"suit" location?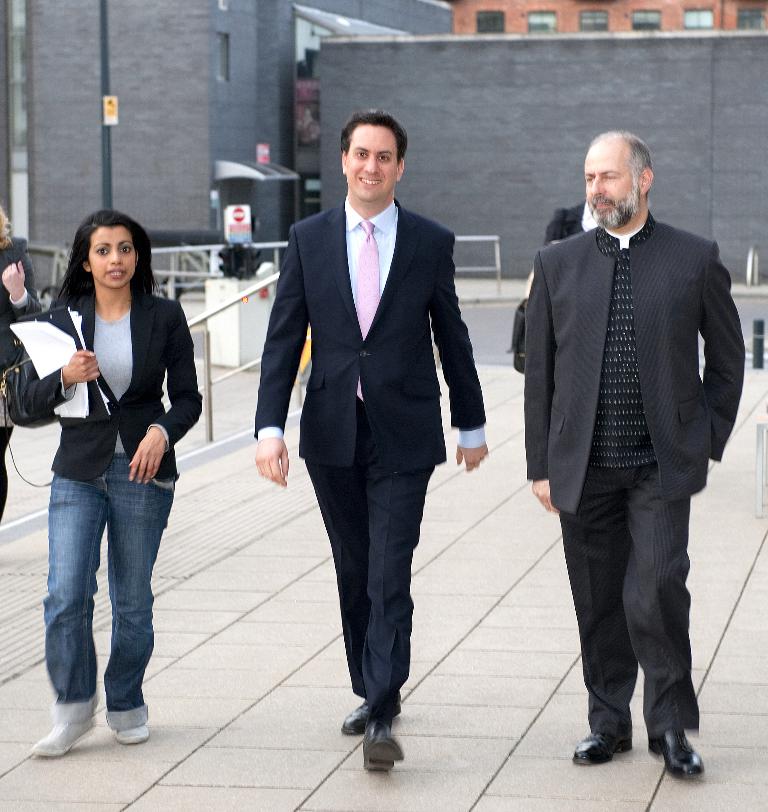
l=268, t=119, r=475, b=737
